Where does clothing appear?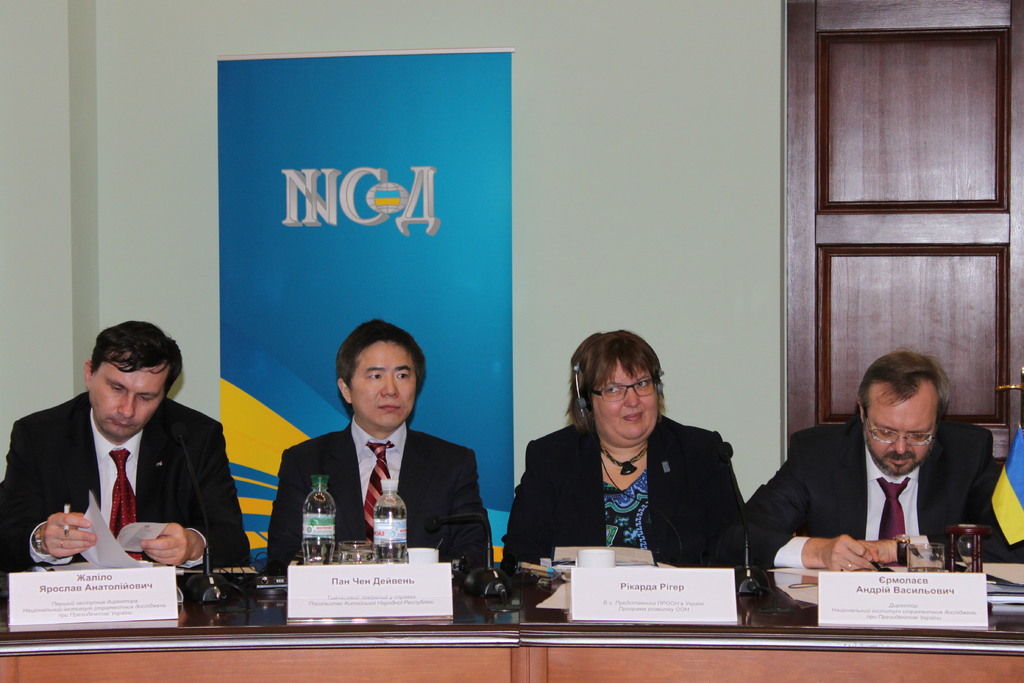
Appears at bbox=[266, 417, 490, 591].
